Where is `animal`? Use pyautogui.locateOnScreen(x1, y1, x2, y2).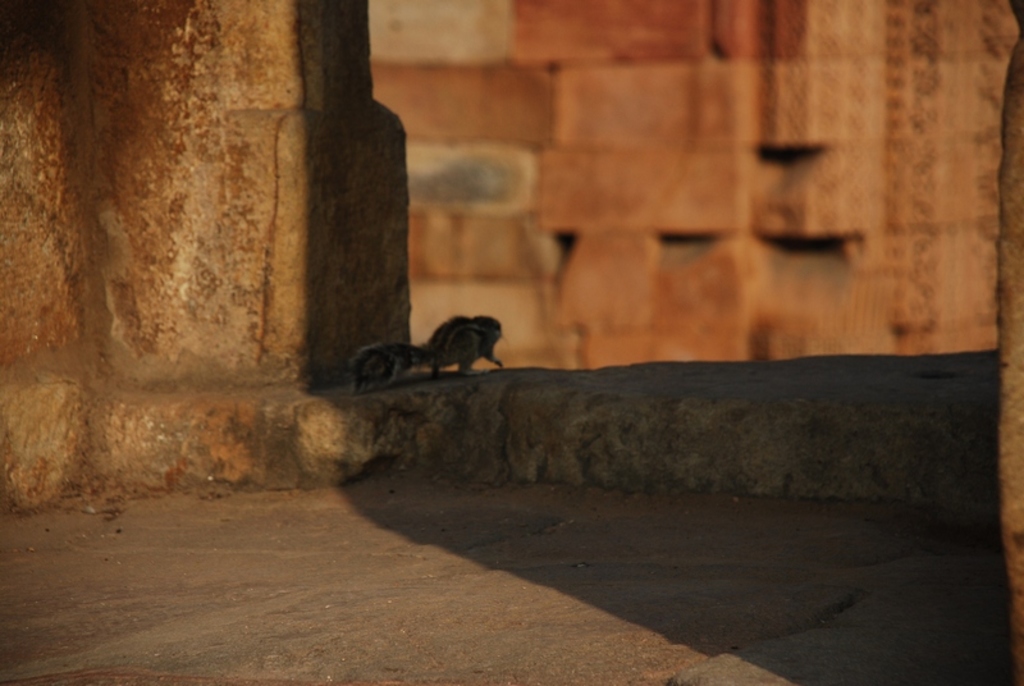
pyautogui.locateOnScreen(360, 314, 512, 387).
